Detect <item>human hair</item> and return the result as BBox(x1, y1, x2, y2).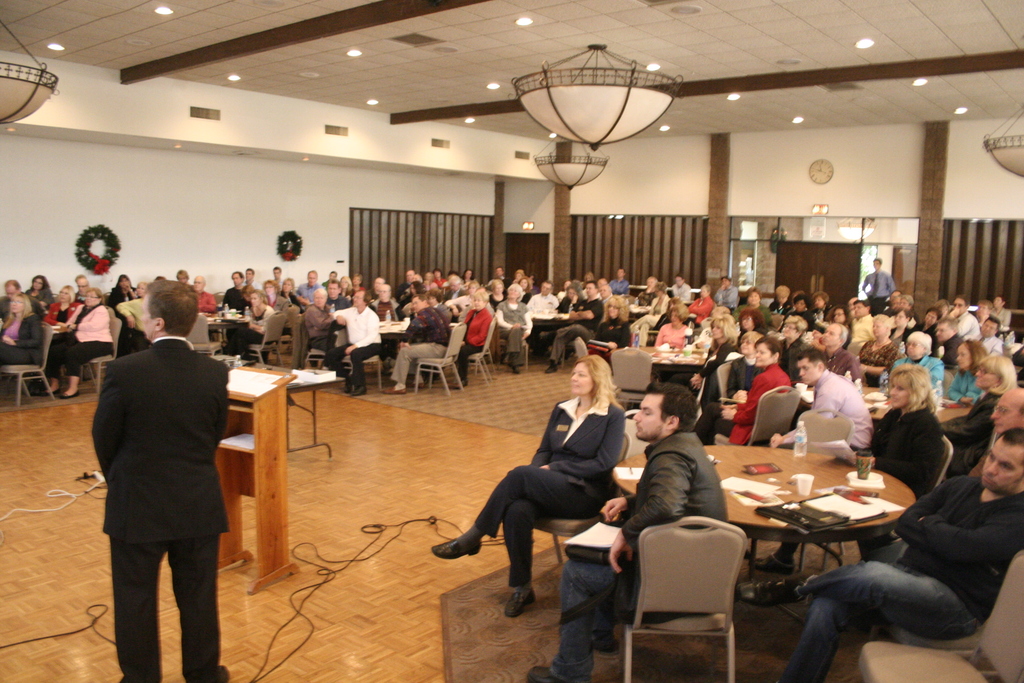
BBox(774, 284, 790, 294).
